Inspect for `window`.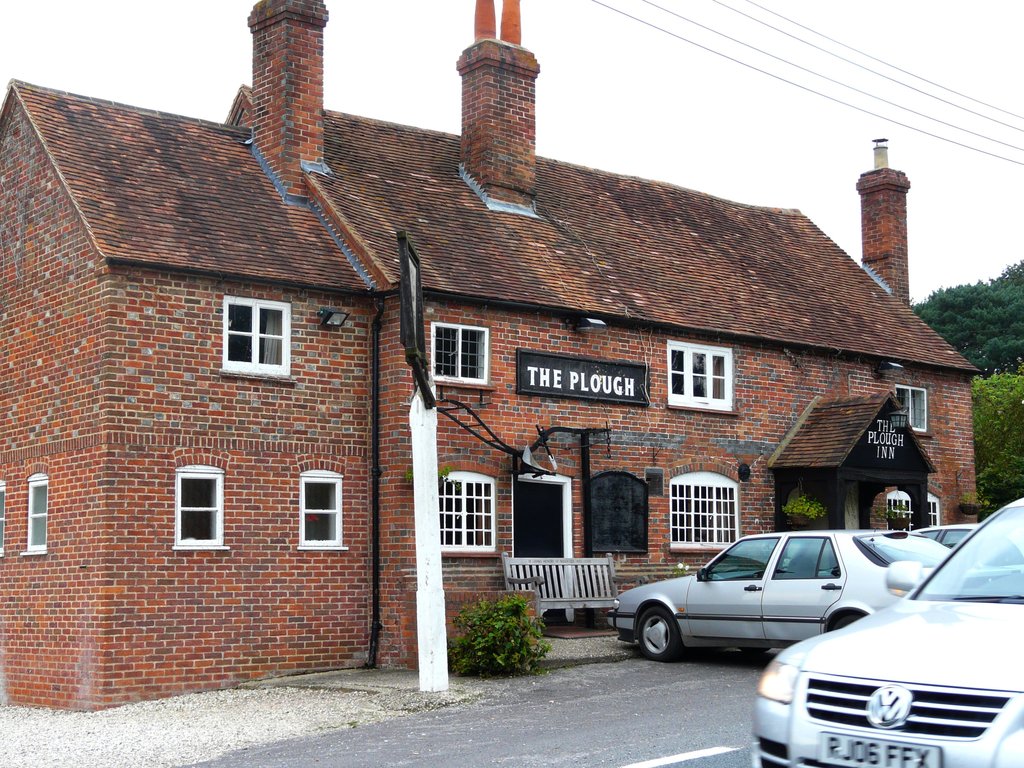
Inspection: [x1=669, y1=471, x2=744, y2=549].
